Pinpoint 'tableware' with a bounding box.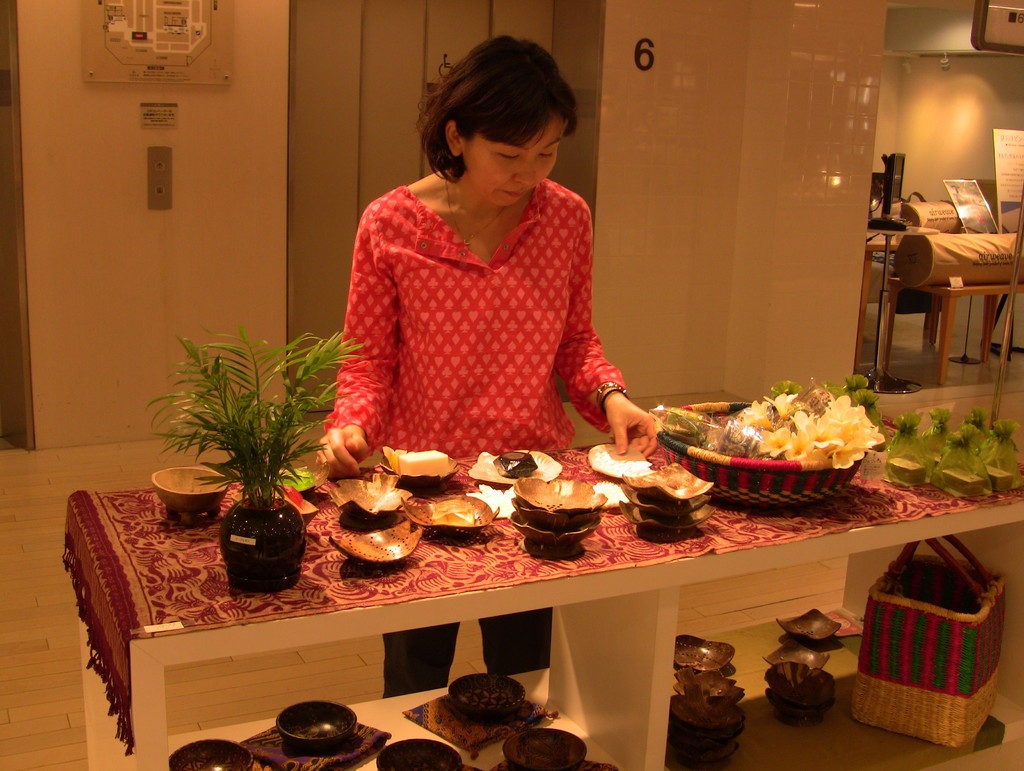
(left=776, top=606, right=840, bottom=640).
